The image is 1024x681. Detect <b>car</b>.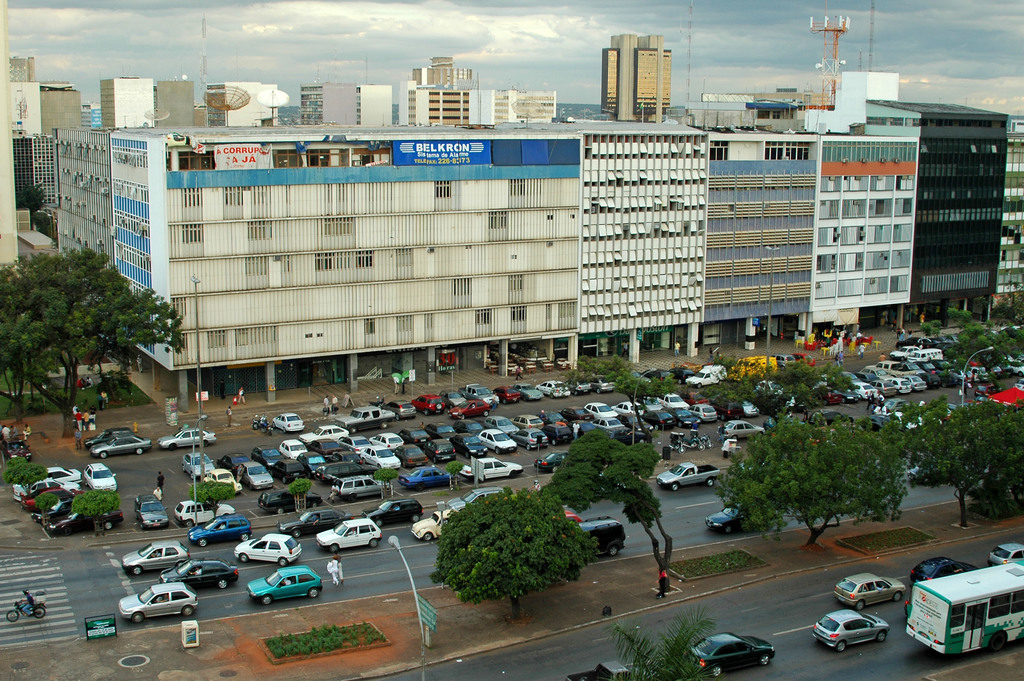
Detection: 903:469:949:489.
